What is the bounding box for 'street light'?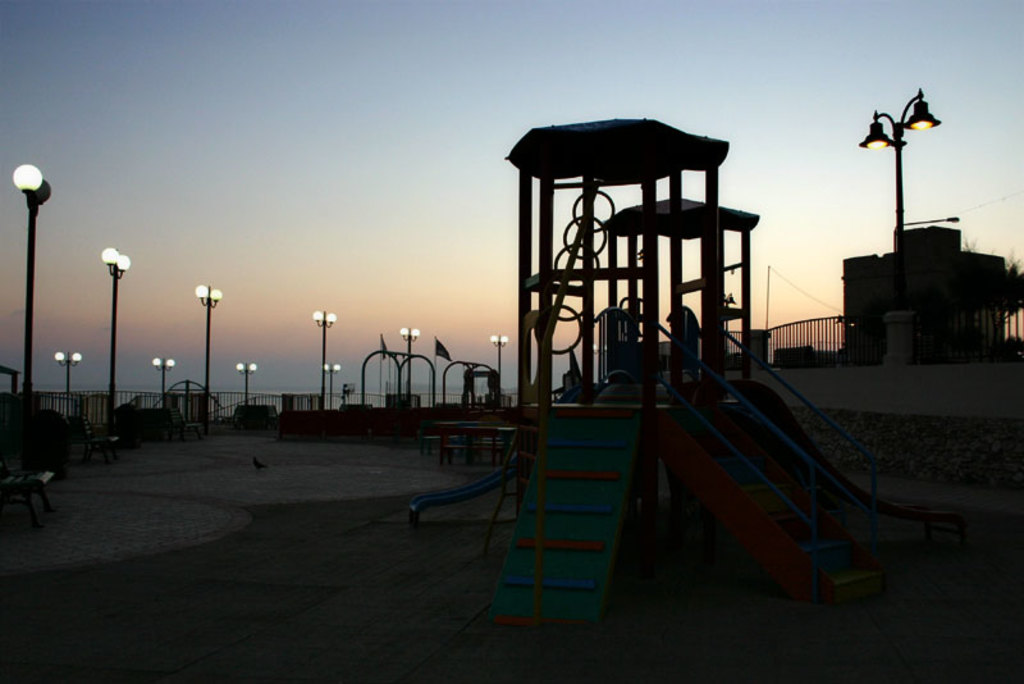
(54,348,86,418).
